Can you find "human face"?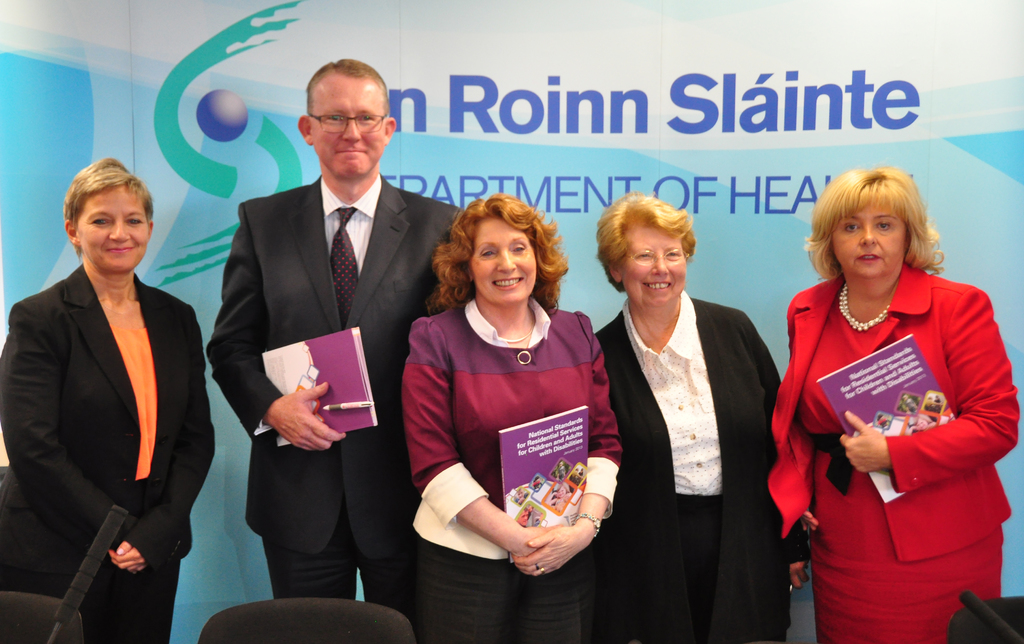
Yes, bounding box: <bbox>73, 185, 148, 271</bbox>.
